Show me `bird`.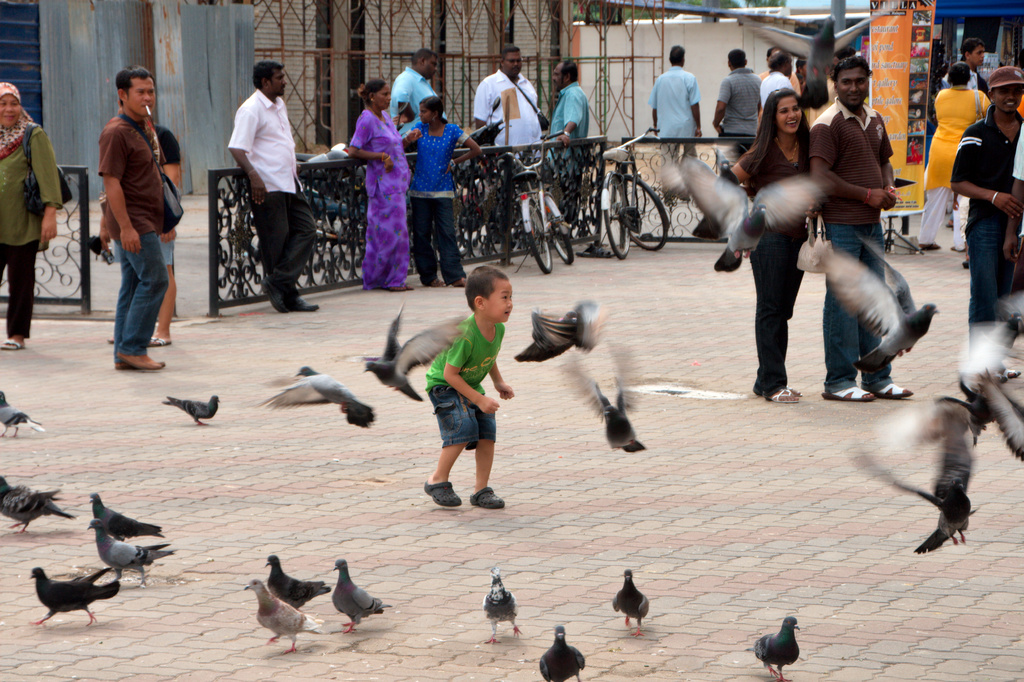
`bird` is here: crop(259, 364, 376, 429).
